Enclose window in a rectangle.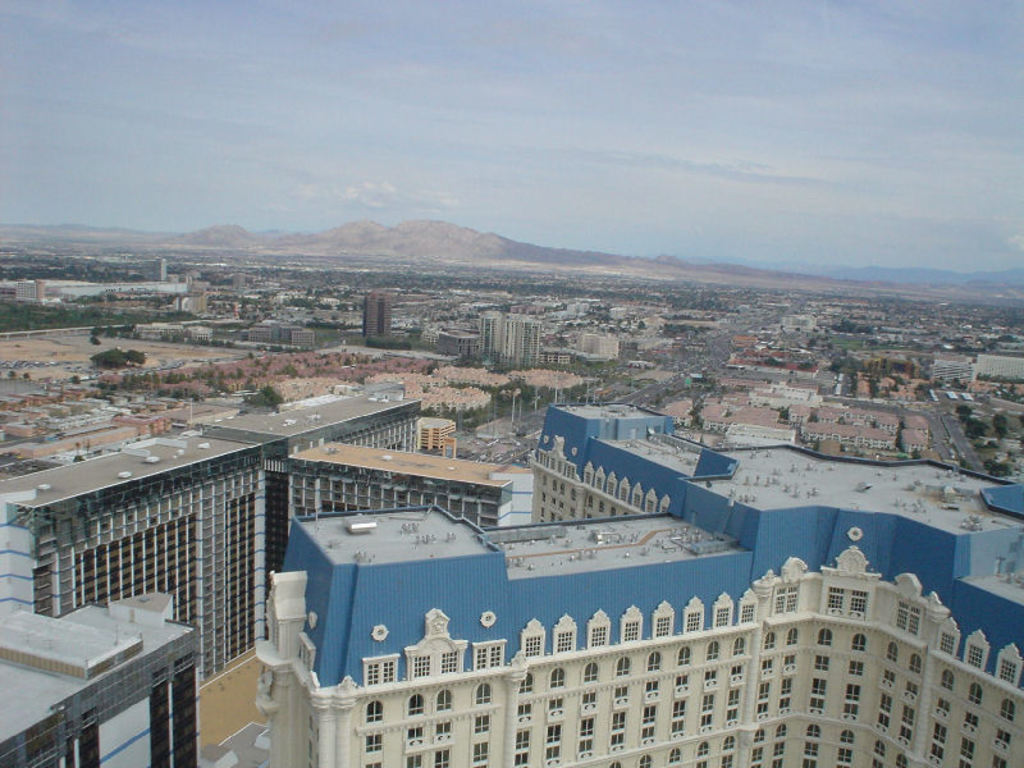
<region>785, 678, 795, 691</region>.
